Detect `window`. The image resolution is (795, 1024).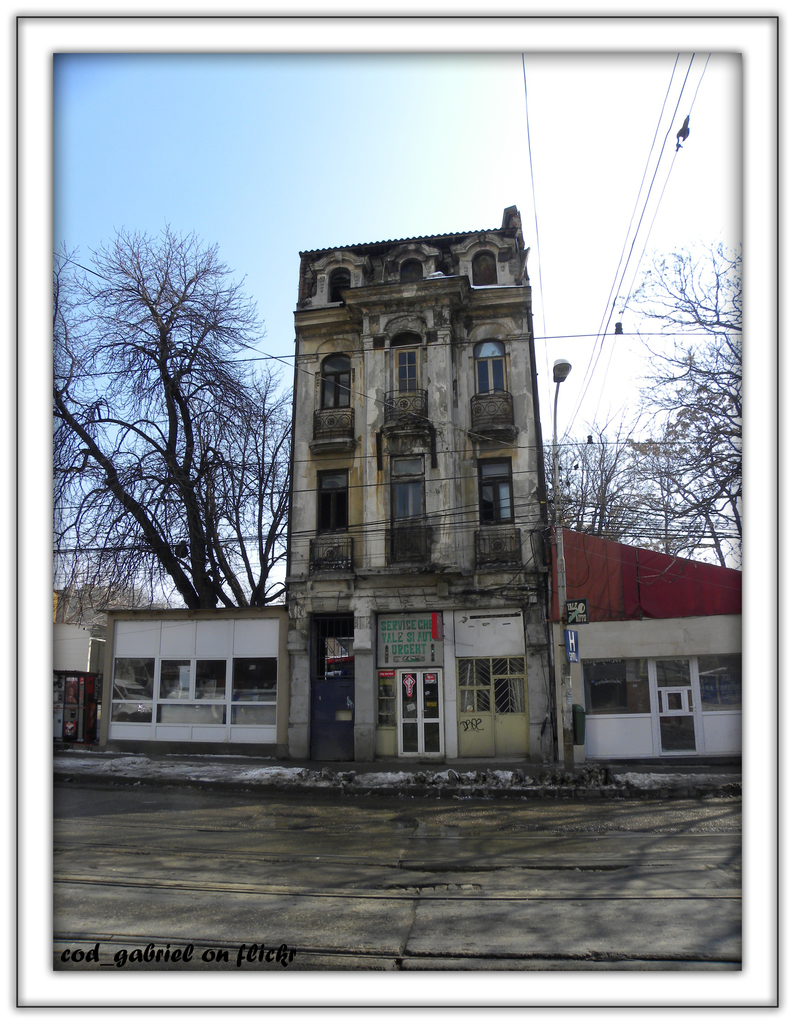
(x1=318, y1=468, x2=351, y2=540).
